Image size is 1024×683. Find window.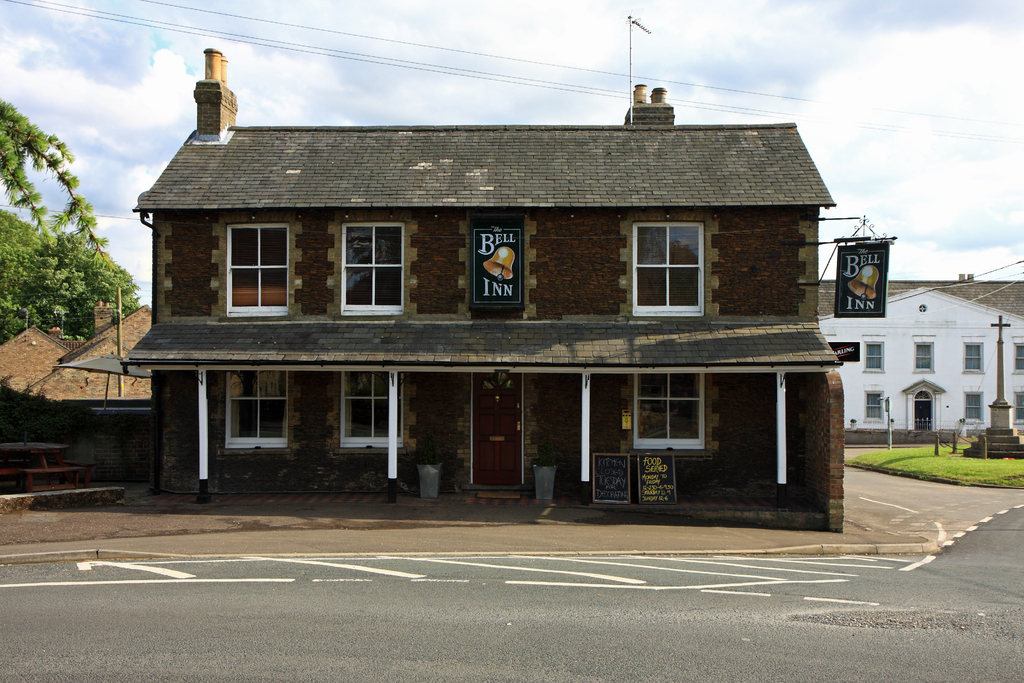
911 338 936 372.
